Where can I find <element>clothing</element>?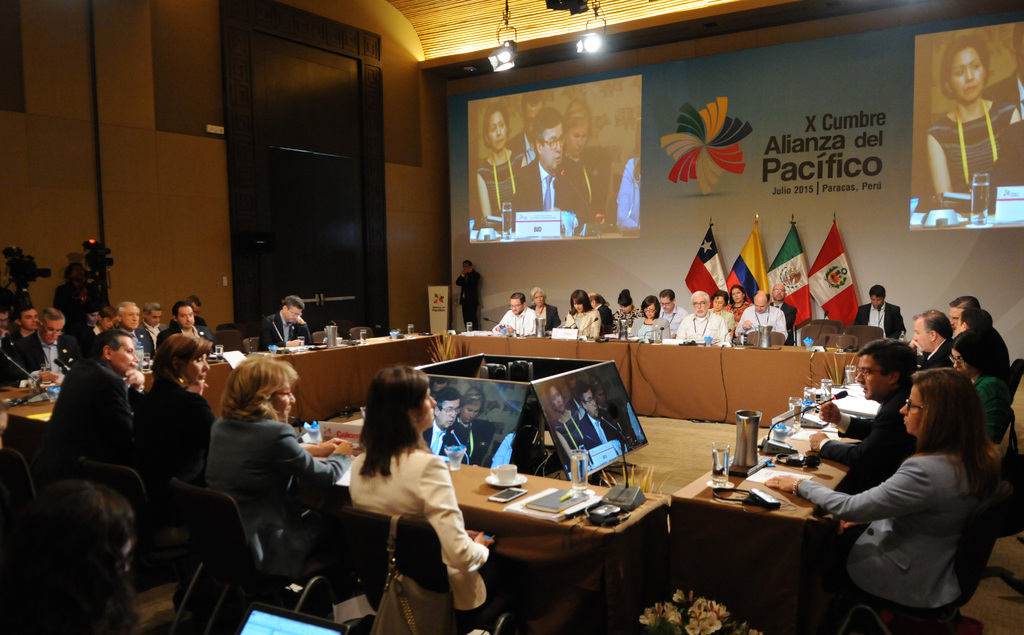
You can find it at [423, 422, 460, 456].
